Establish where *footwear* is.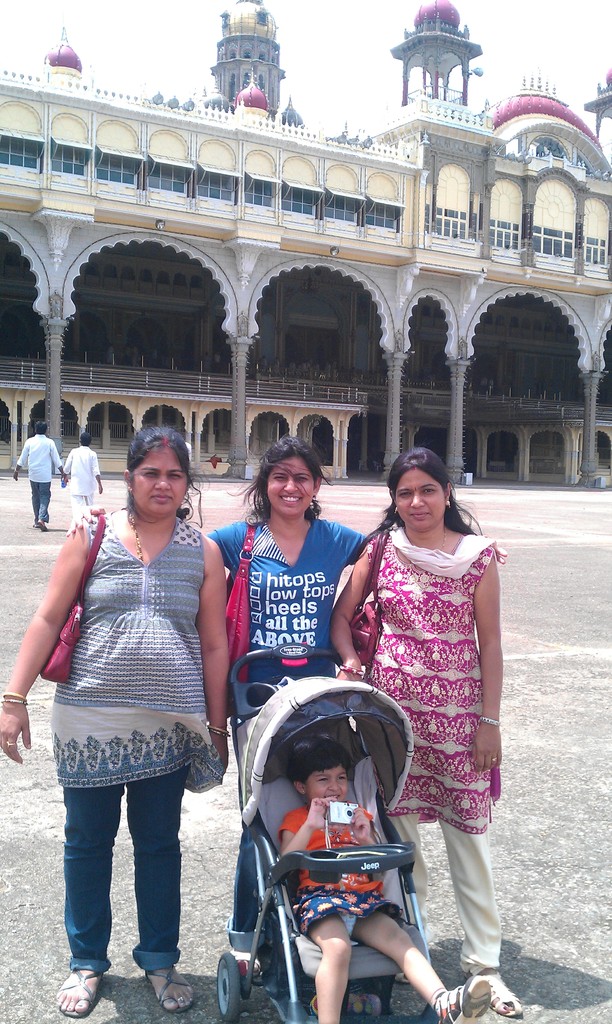
Established at [x1=440, y1=984, x2=492, y2=1023].
